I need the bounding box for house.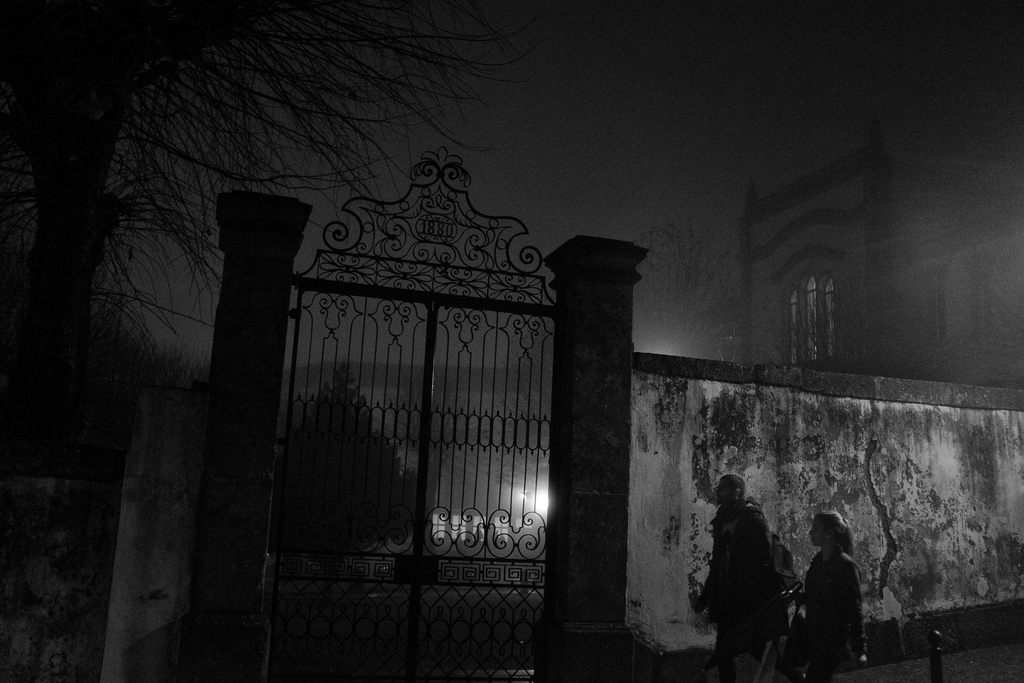
Here it is: region(739, 126, 1023, 389).
